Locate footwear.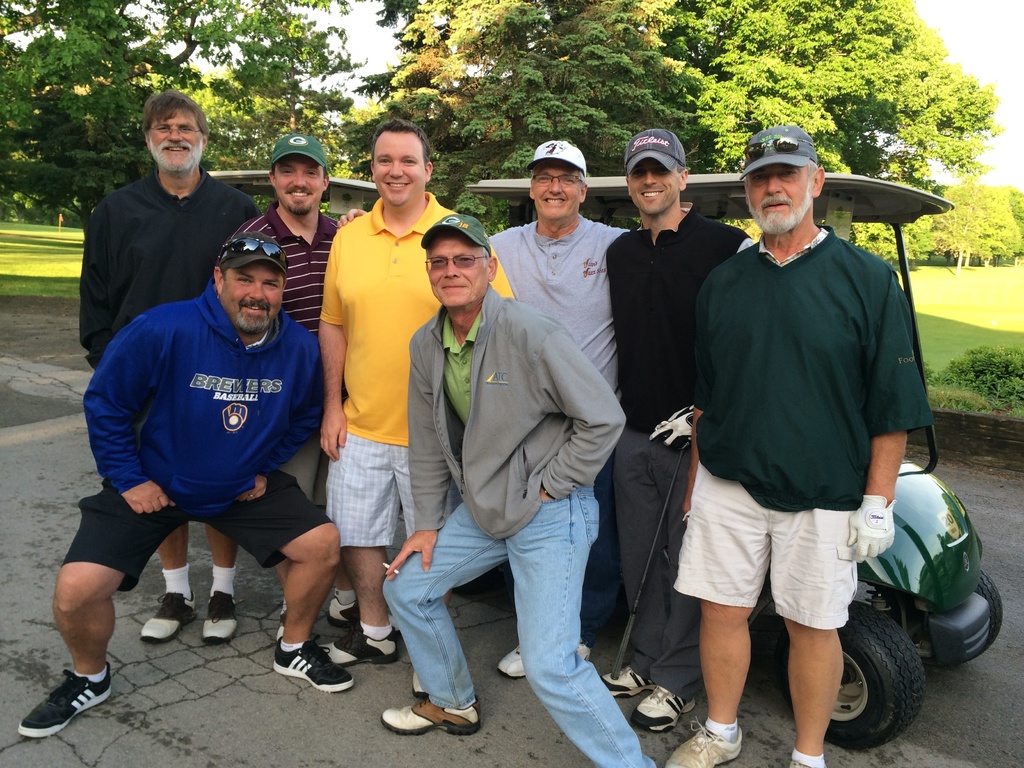
Bounding box: rect(630, 684, 694, 733).
